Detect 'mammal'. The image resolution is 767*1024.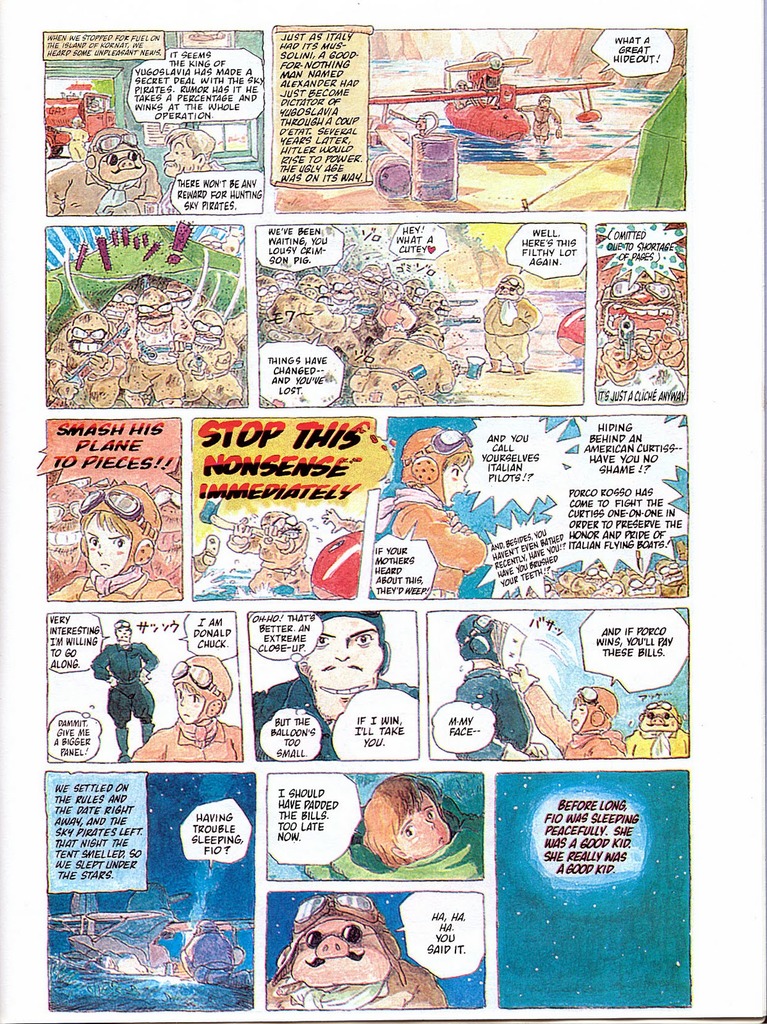
region(560, 307, 588, 361).
